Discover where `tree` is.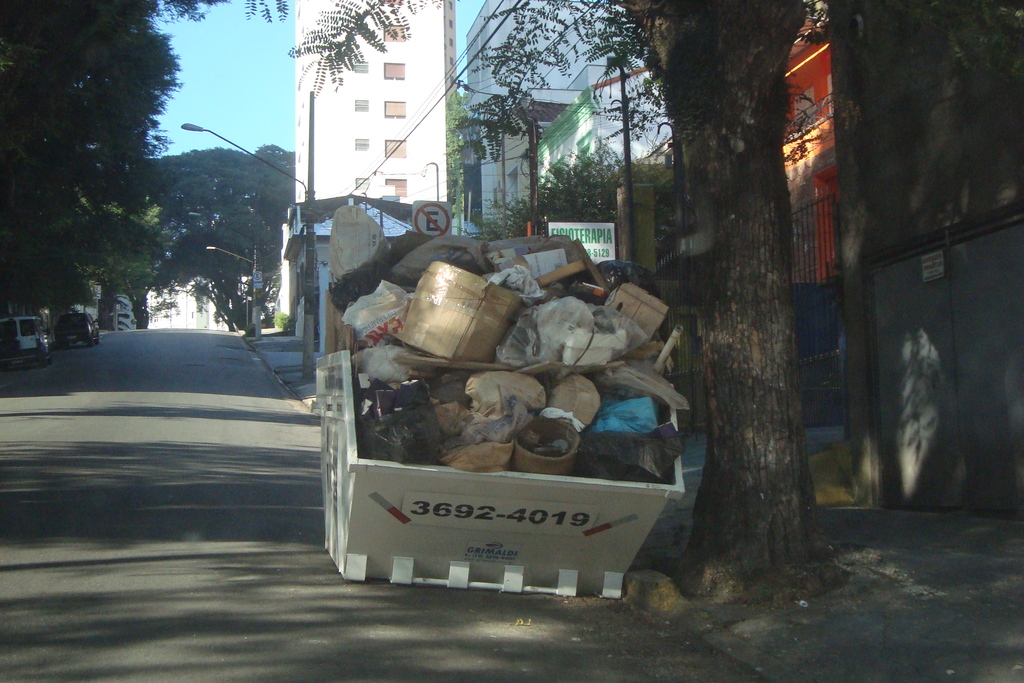
Discovered at left=57, top=214, right=174, bottom=336.
